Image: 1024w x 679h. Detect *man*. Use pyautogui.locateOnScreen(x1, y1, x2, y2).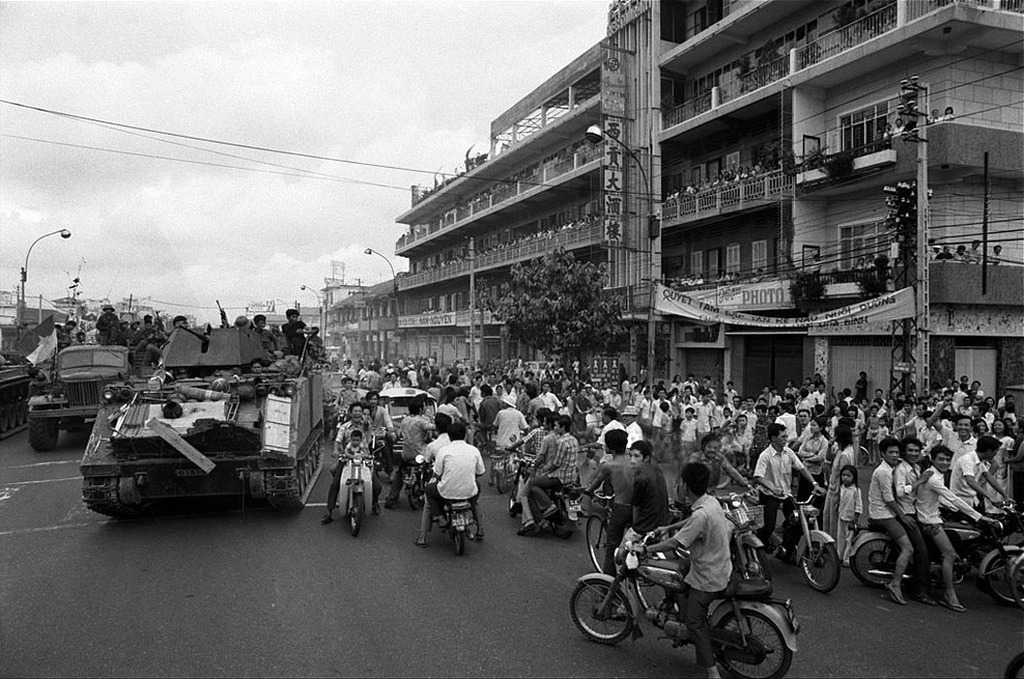
pyautogui.locateOnScreen(424, 423, 485, 512).
